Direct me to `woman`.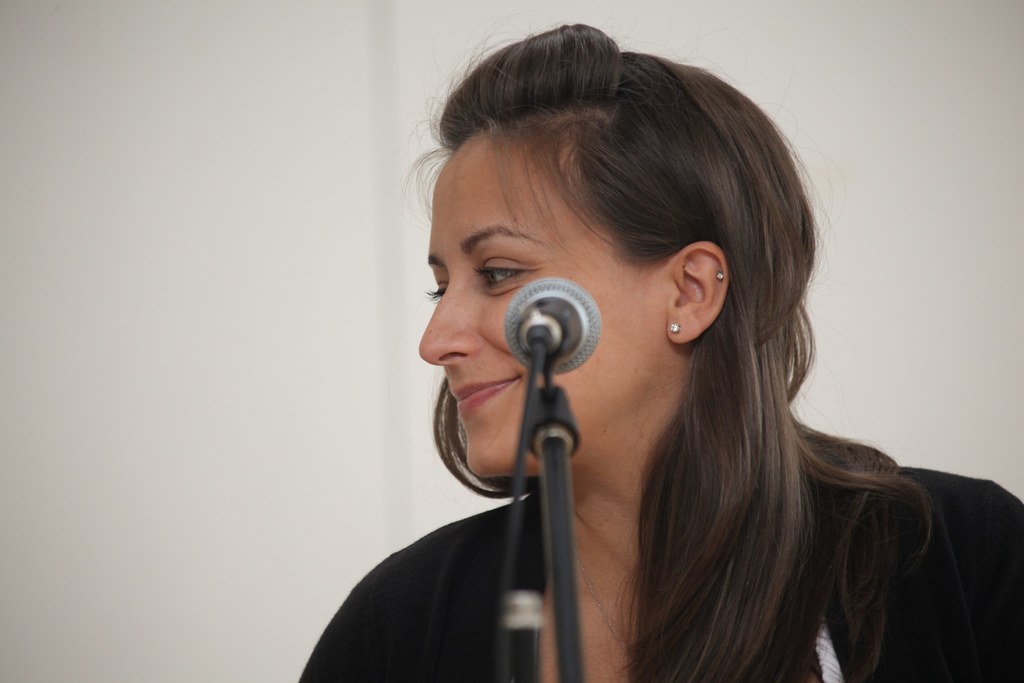
Direction: <box>278,42,926,682</box>.
